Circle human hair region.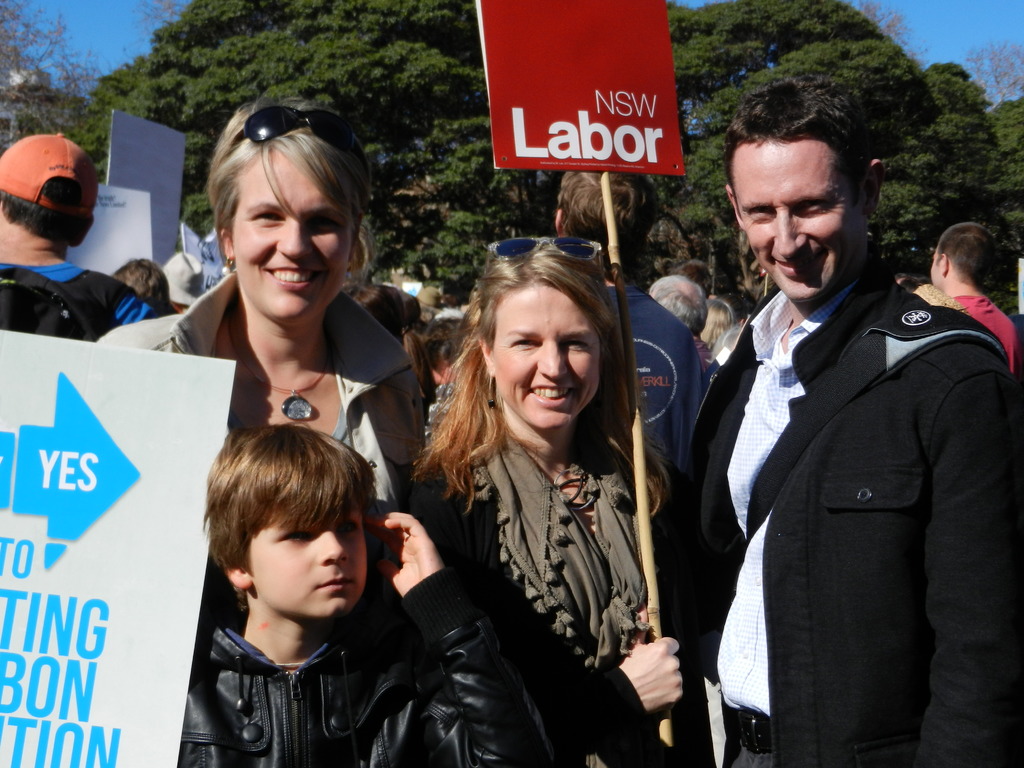
Region: locate(0, 175, 96, 243).
